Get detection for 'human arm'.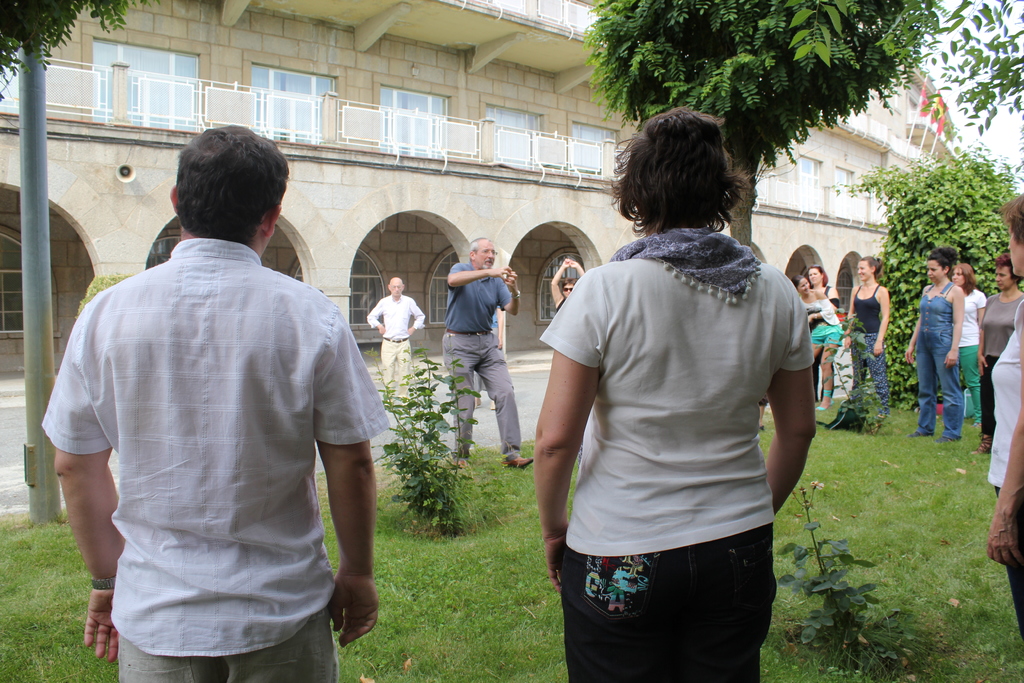
Detection: 367/299/385/339.
